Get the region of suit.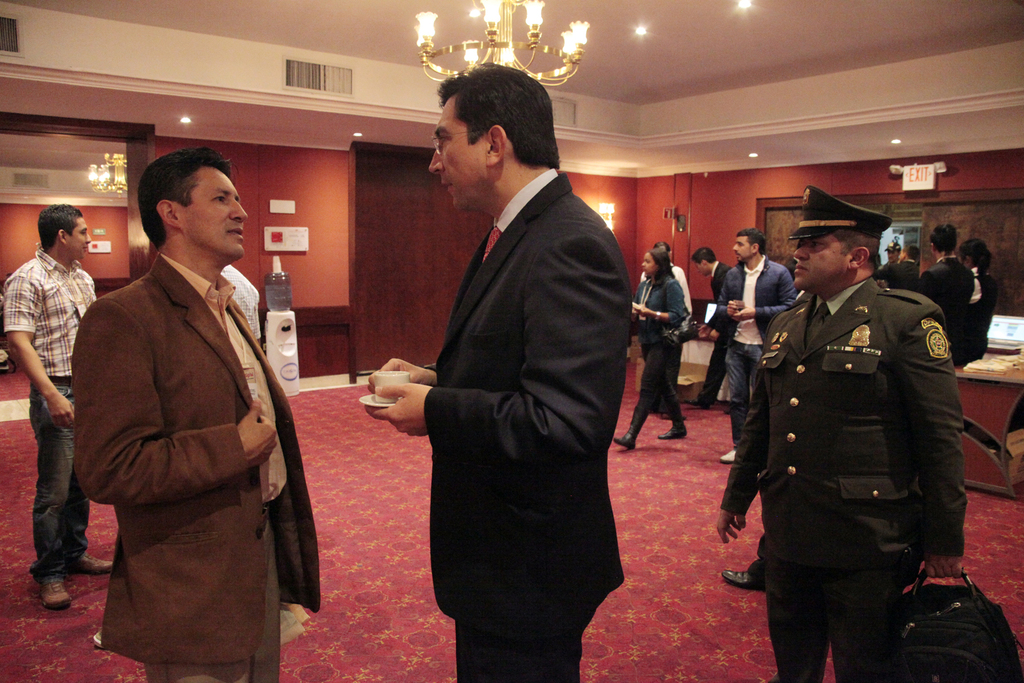
crop(717, 270, 972, 682).
